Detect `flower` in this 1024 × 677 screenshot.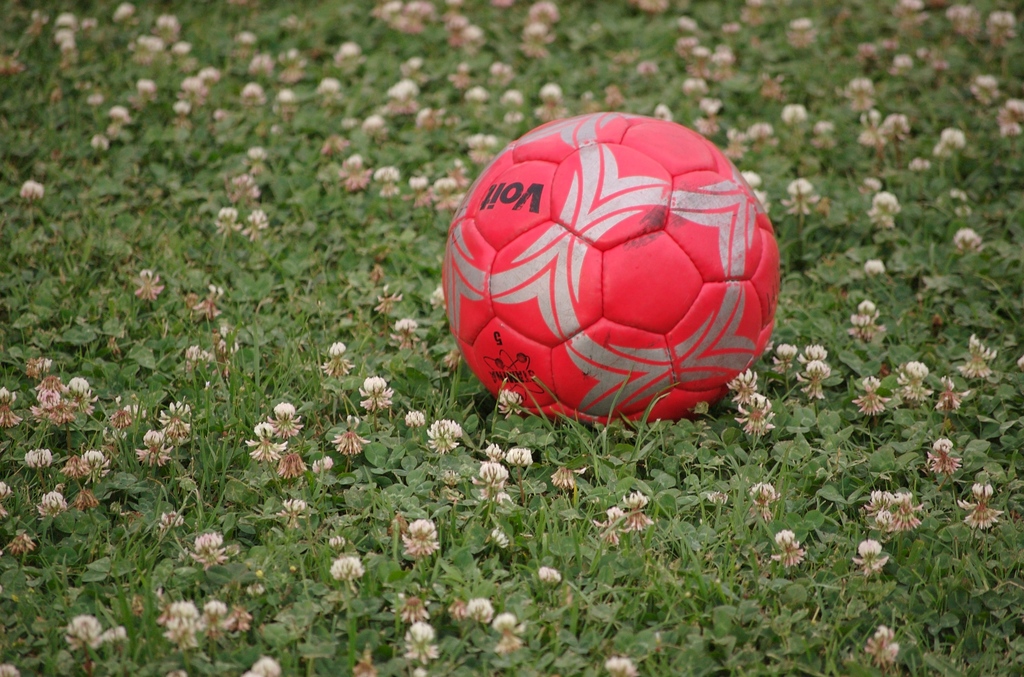
Detection: <box>193,282,224,322</box>.
